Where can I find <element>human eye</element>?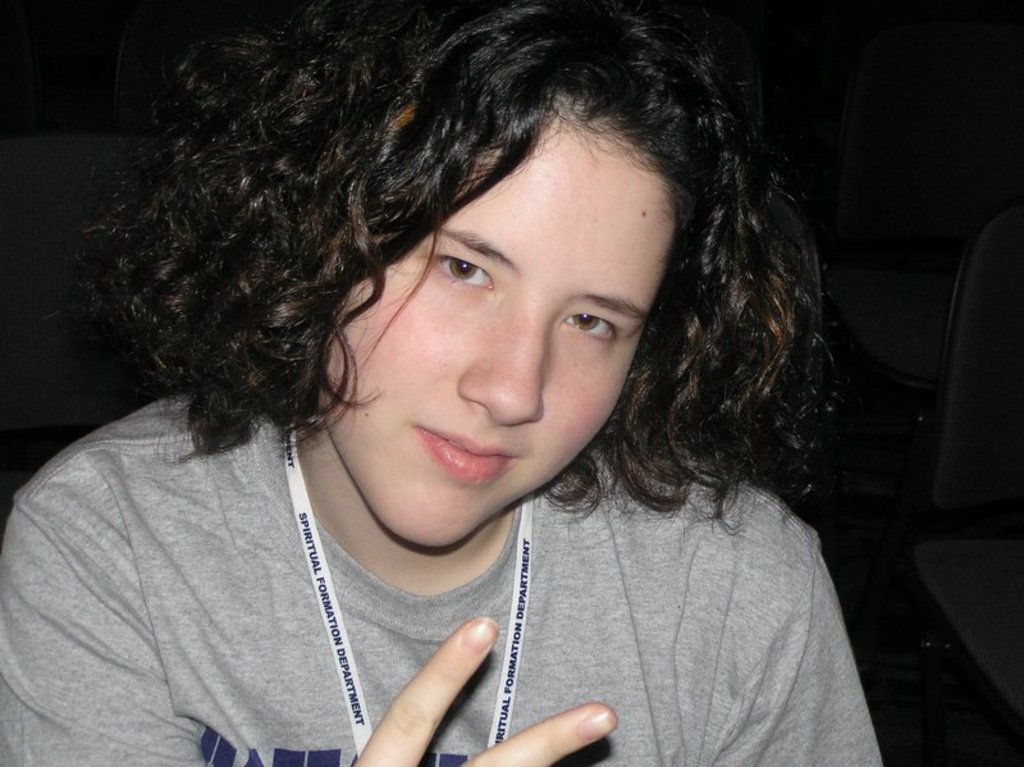
You can find it at [x1=424, y1=252, x2=499, y2=295].
